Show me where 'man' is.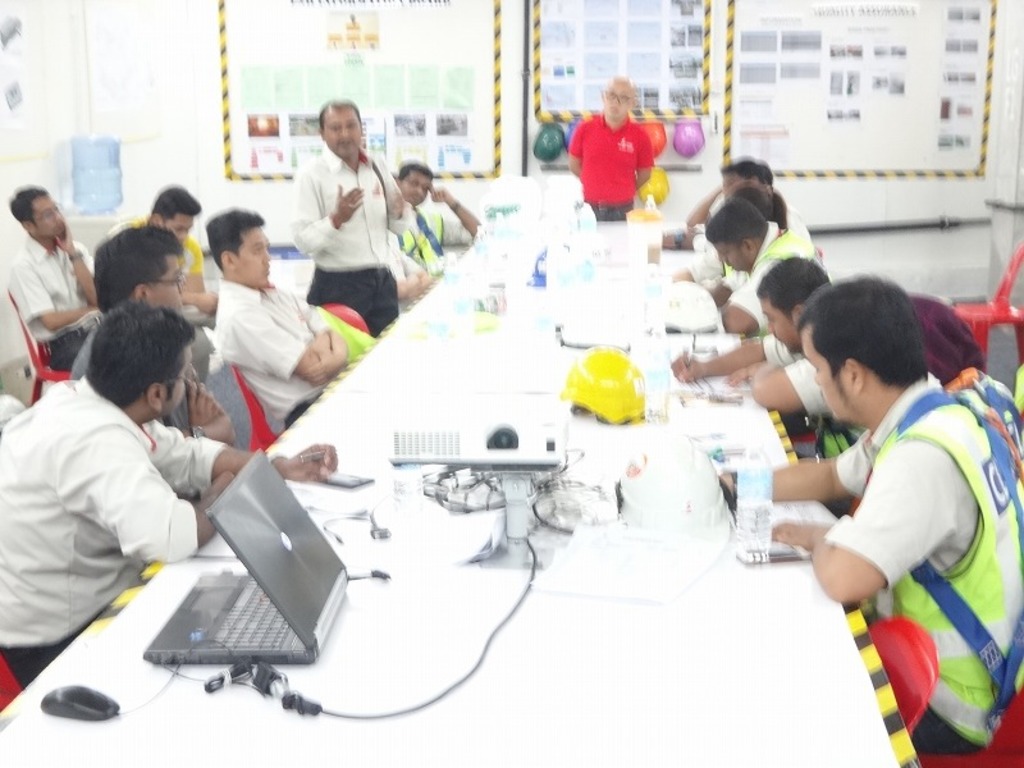
'man' is at [left=10, top=179, right=108, bottom=366].
